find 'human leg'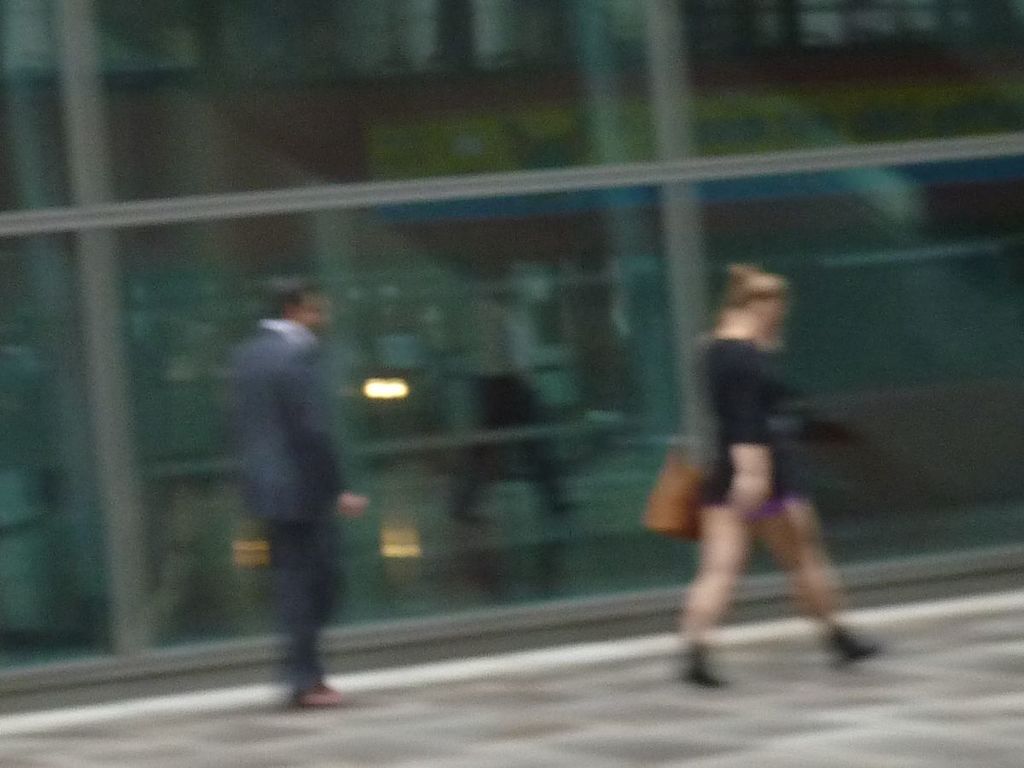
<bbox>747, 486, 876, 655</bbox>
